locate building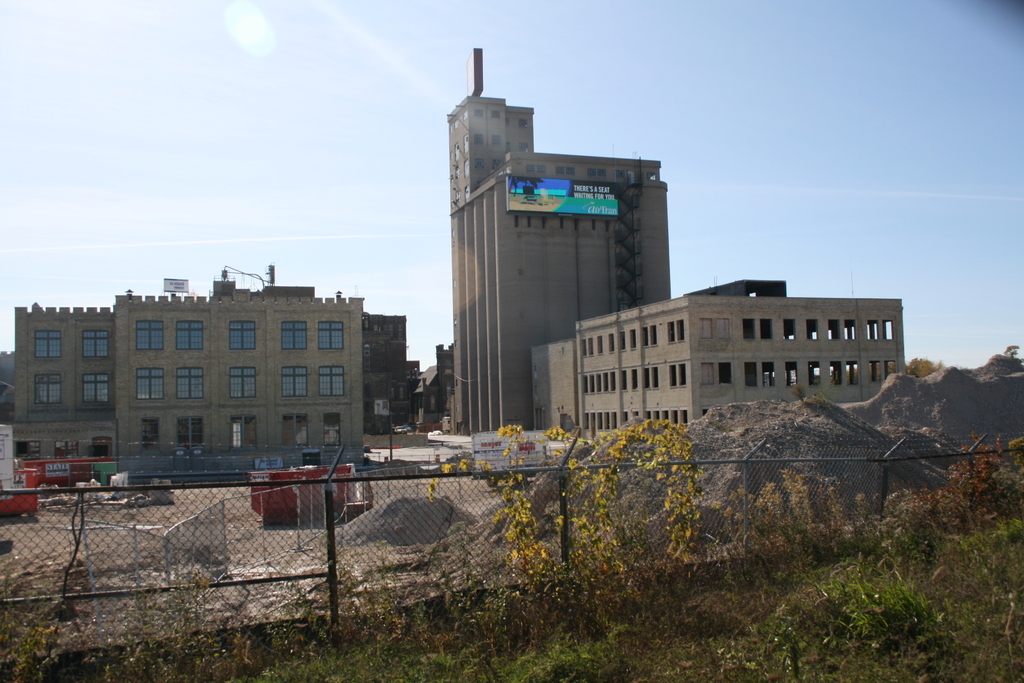
box=[424, 344, 451, 431]
